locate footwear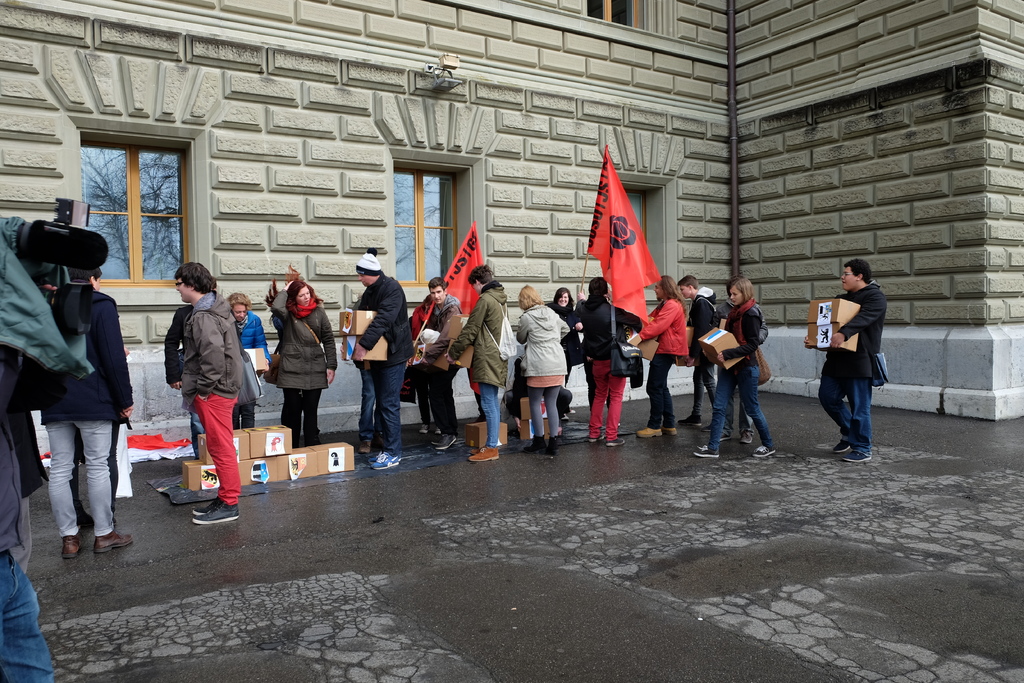
detection(693, 446, 722, 457)
